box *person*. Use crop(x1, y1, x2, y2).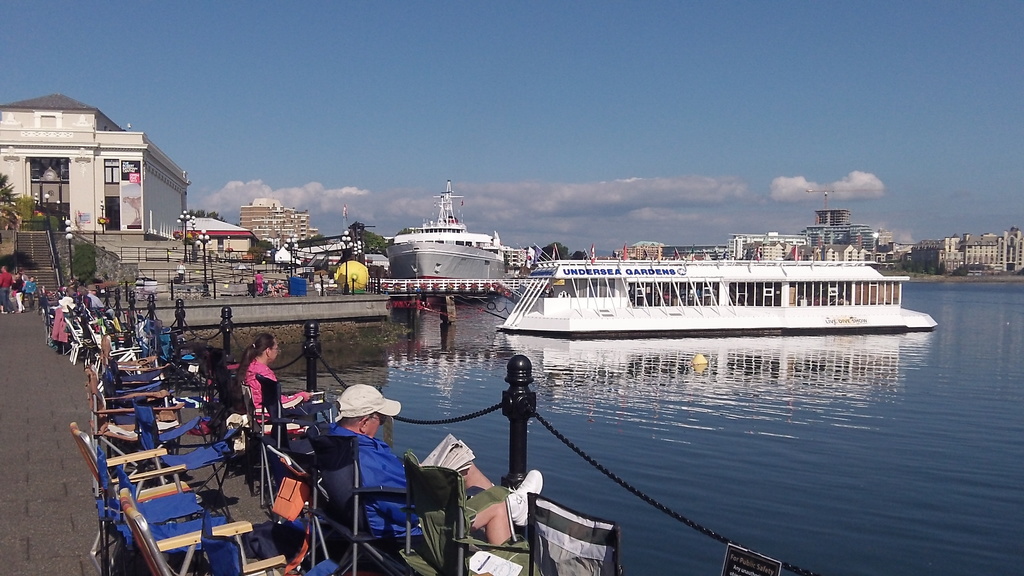
crop(0, 266, 17, 312).
